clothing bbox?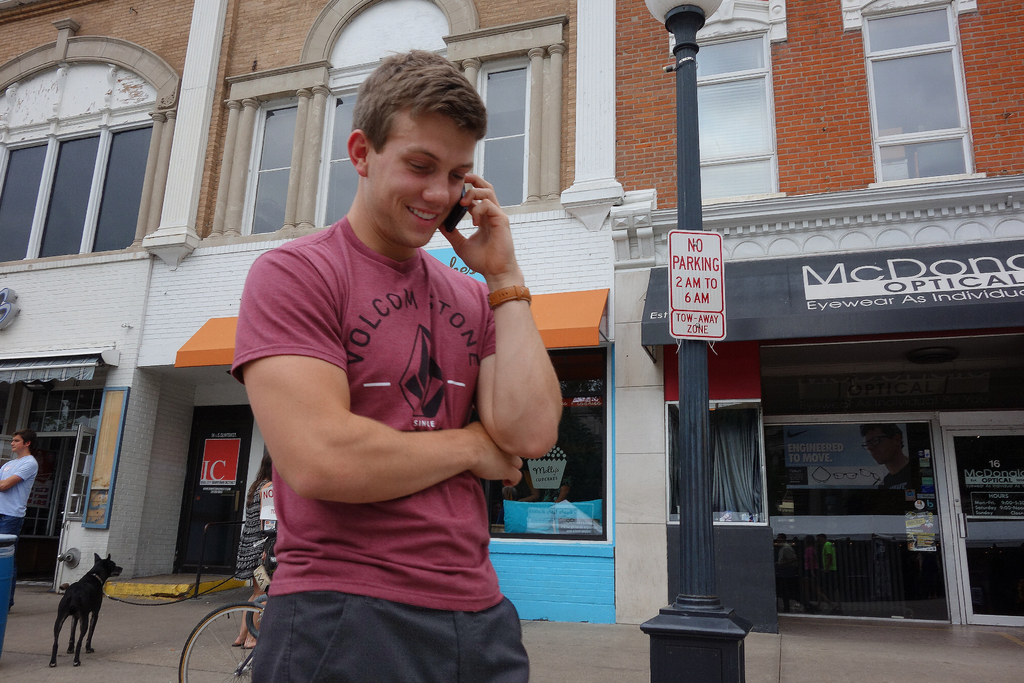
[x1=237, y1=473, x2=274, y2=578]
